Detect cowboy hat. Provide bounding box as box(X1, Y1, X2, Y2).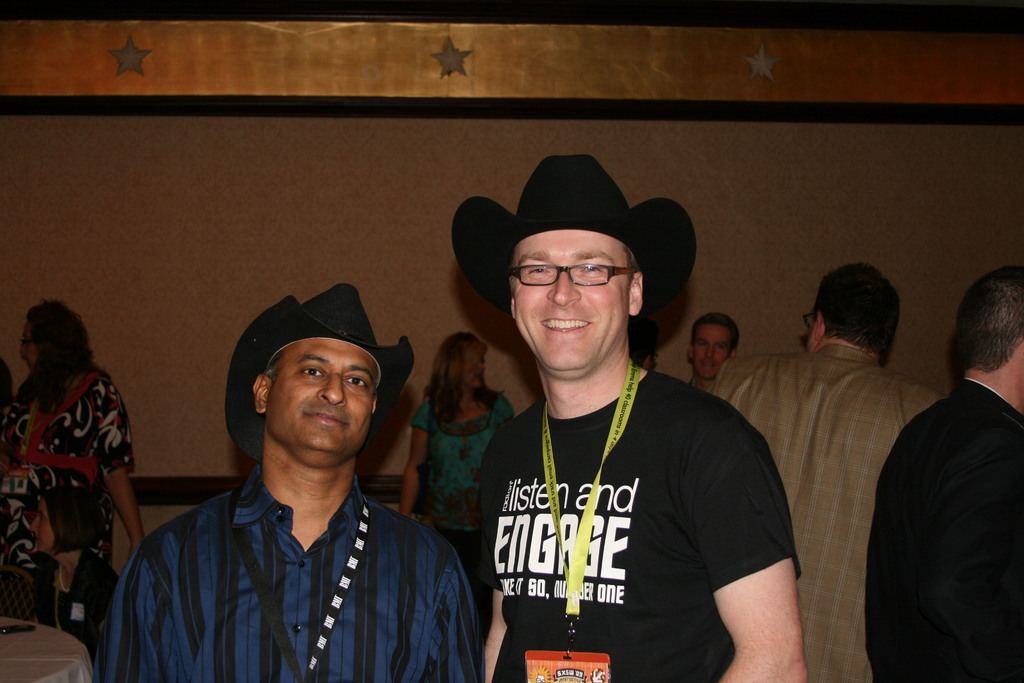
box(449, 156, 697, 313).
